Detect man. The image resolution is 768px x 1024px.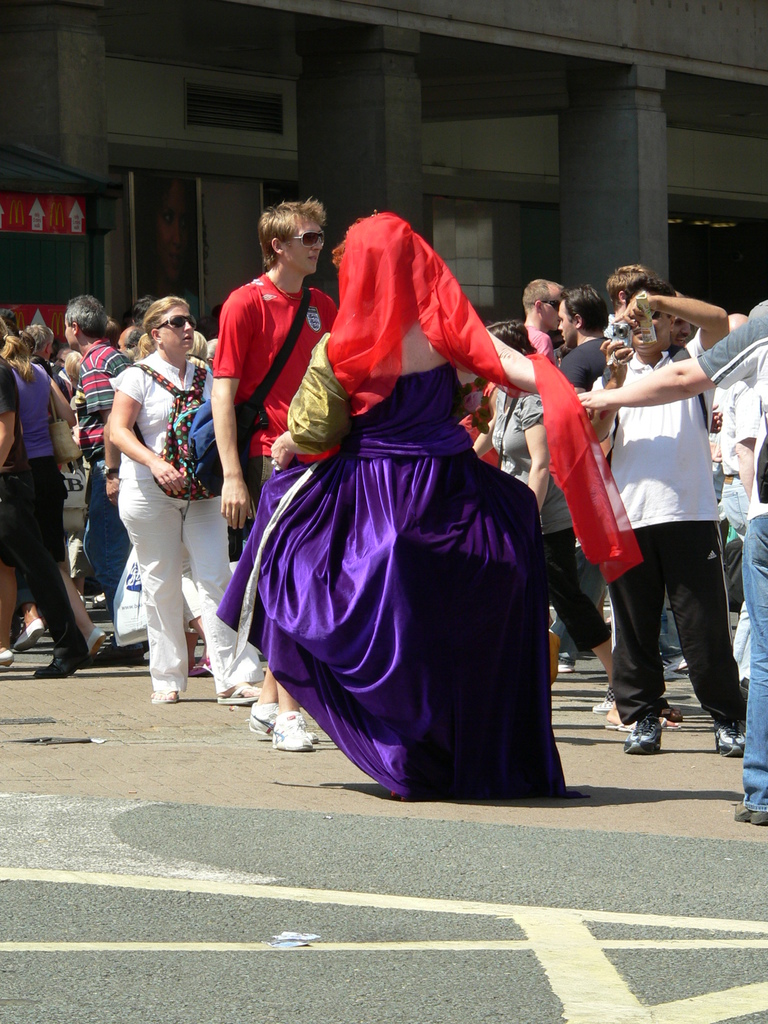
detection(531, 285, 611, 390).
